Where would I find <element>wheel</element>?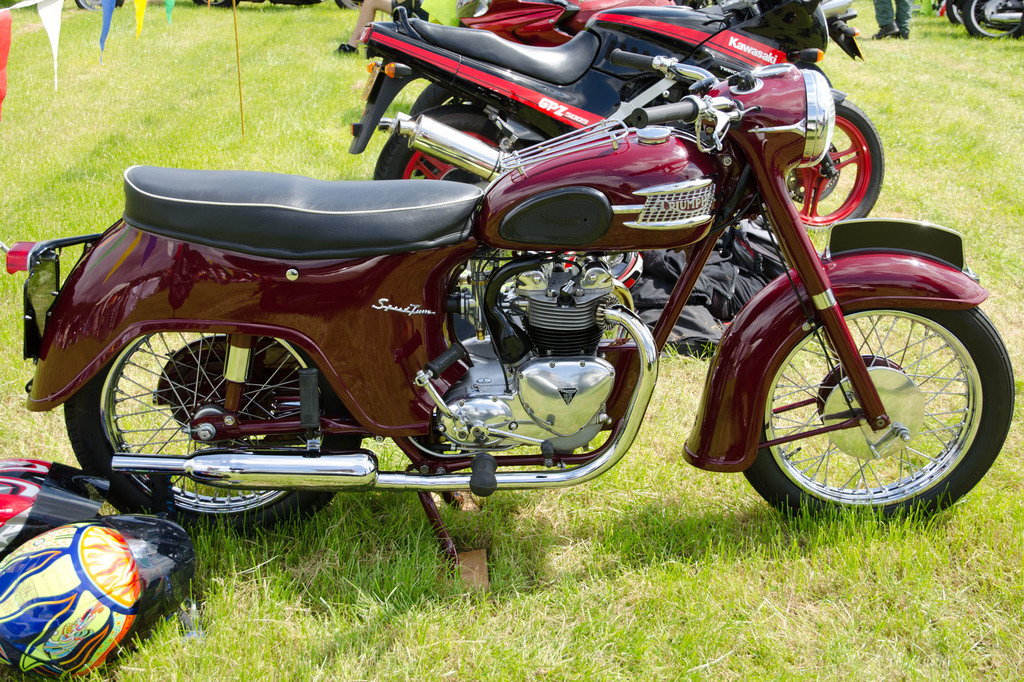
At [60,331,365,544].
